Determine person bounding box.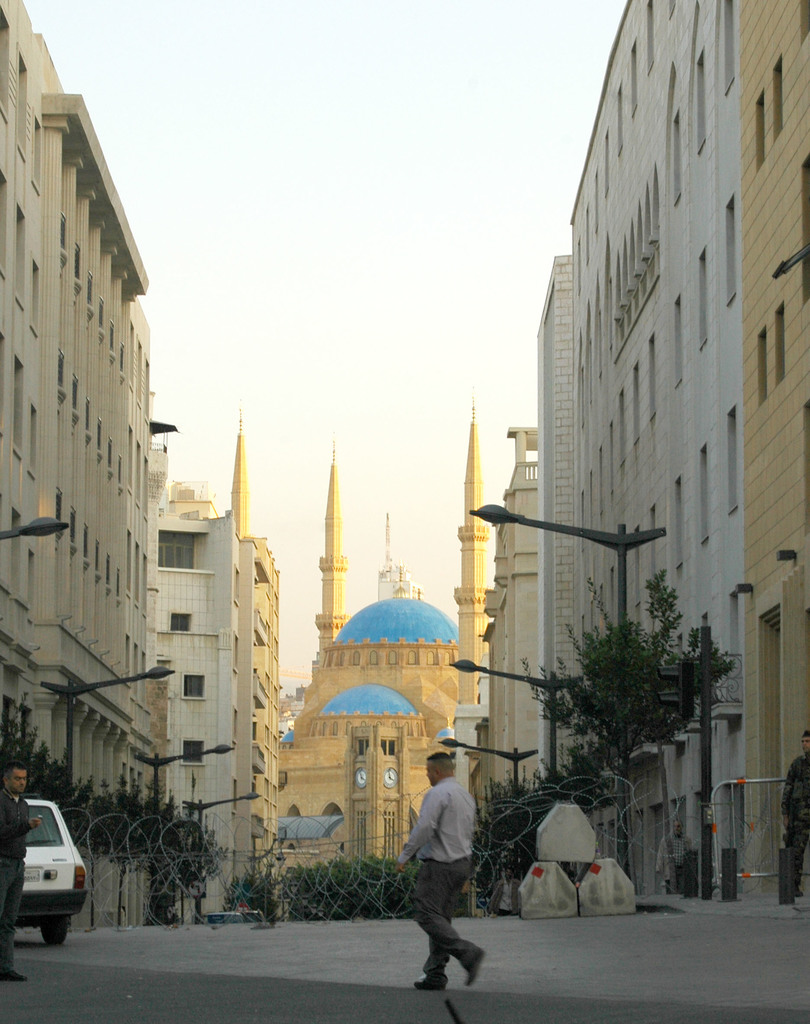
Determined: bbox=(654, 817, 692, 894).
